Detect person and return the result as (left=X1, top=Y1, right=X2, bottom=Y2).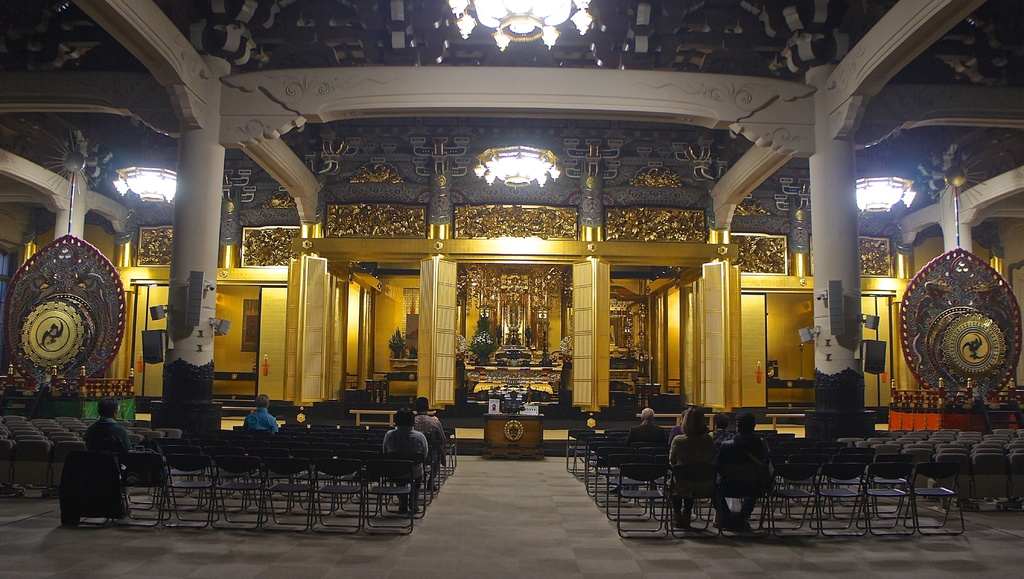
(left=241, top=391, right=280, bottom=430).
